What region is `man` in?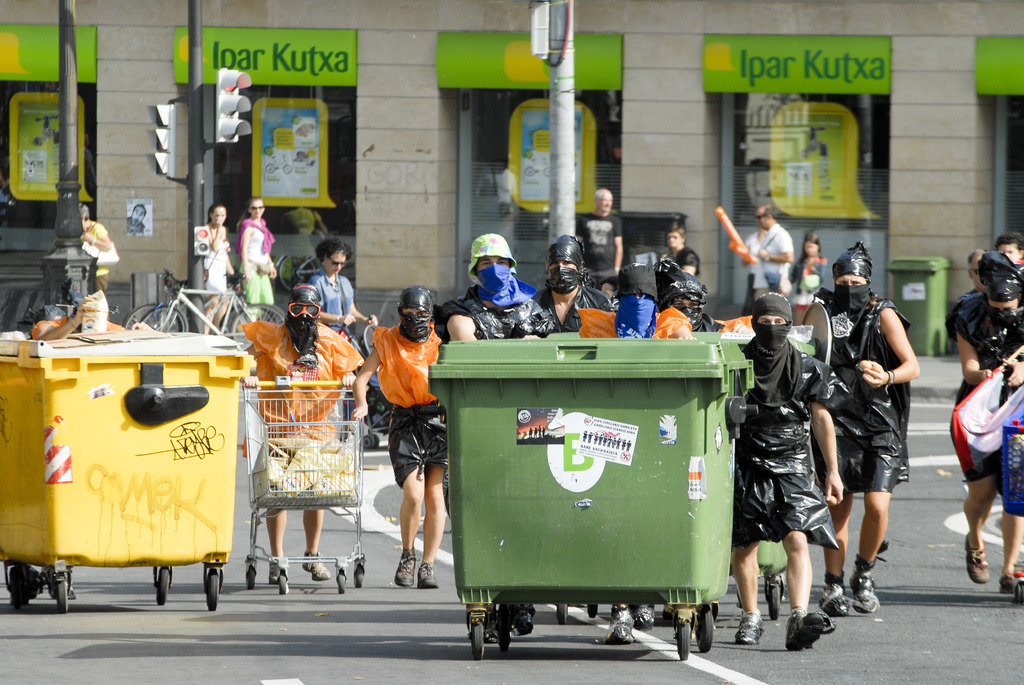
[x1=536, y1=232, x2=617, y2=333].
